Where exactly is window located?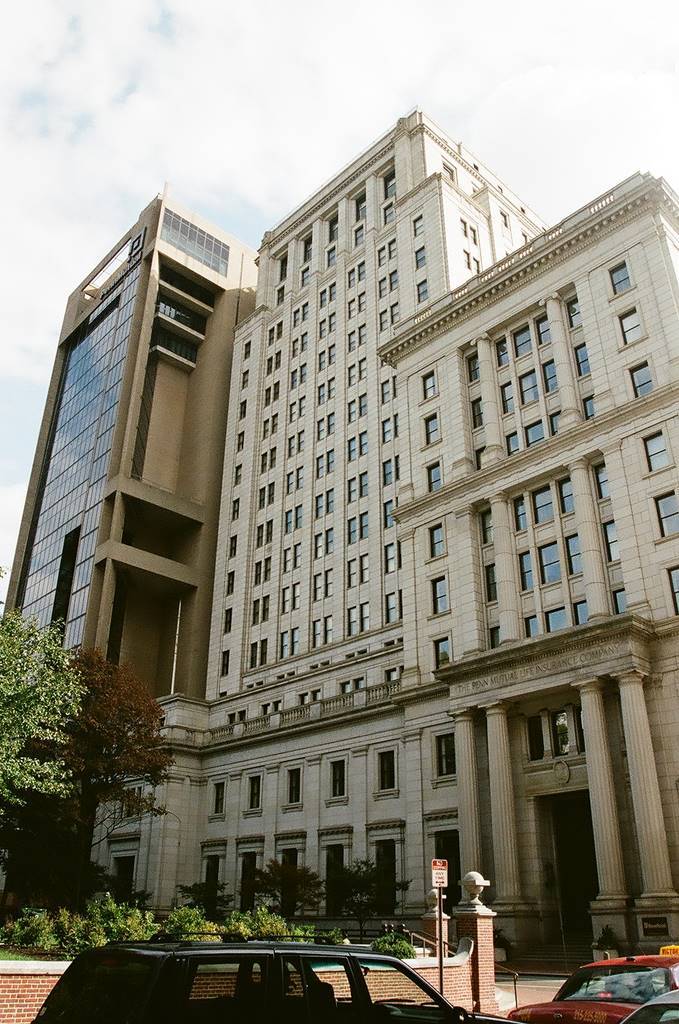
Its bounding box is bbox=[571, 596, 591, 630].
